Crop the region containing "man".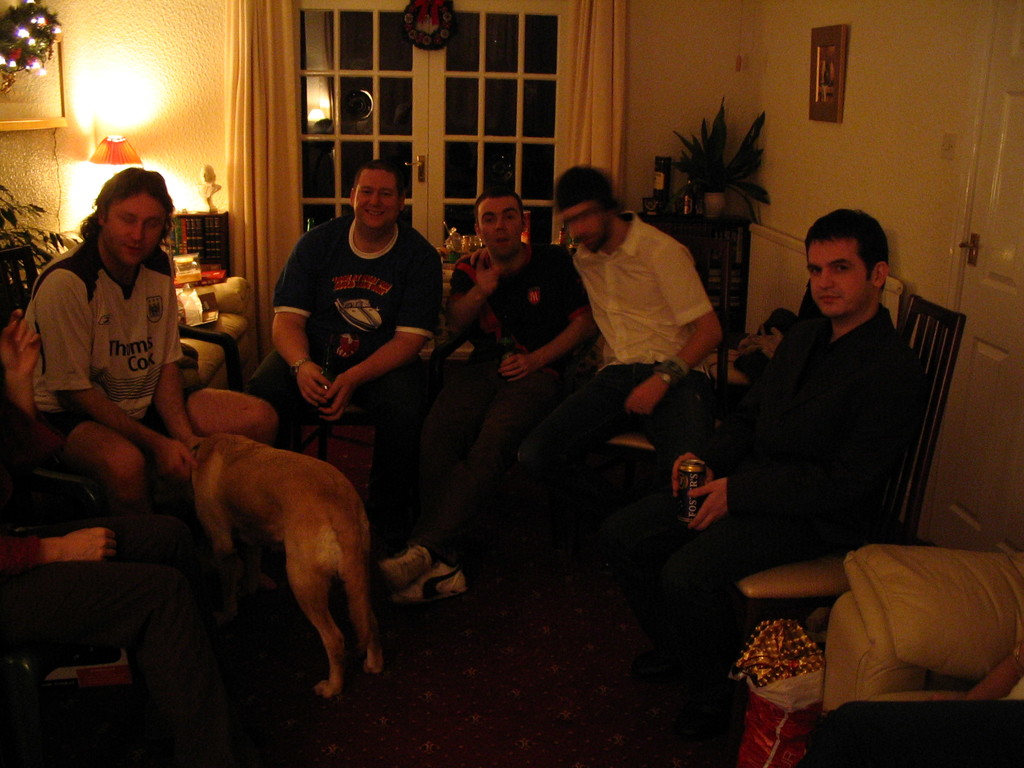
Crop region: select_region(28, 156, 214, 603).
